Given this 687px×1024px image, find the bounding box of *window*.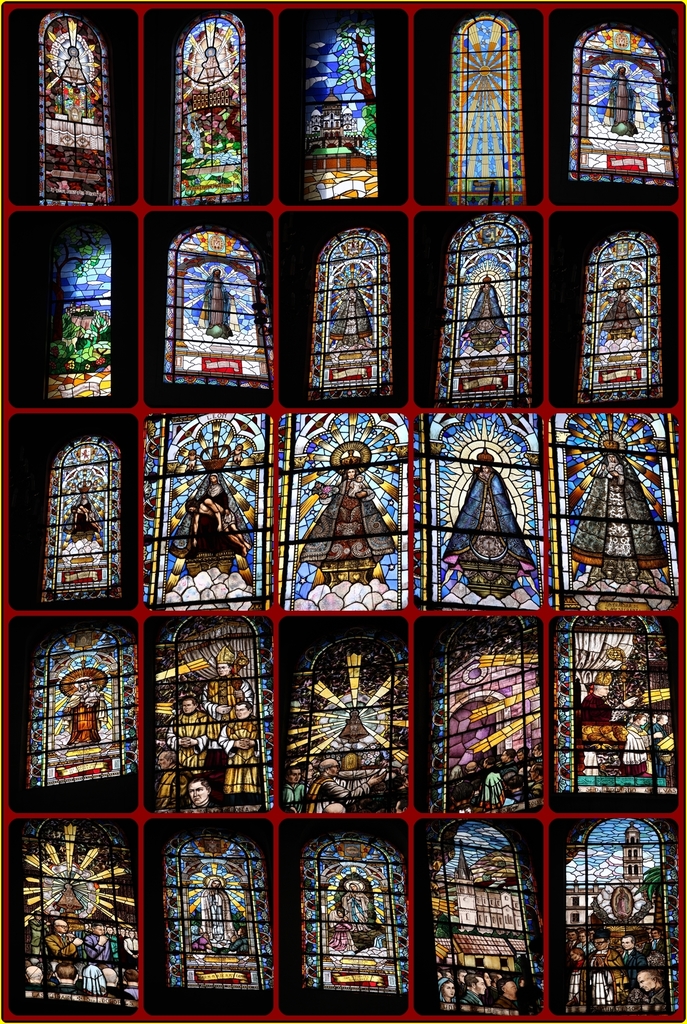
<bbox>24, 818, 141, 1011</bbox>.
